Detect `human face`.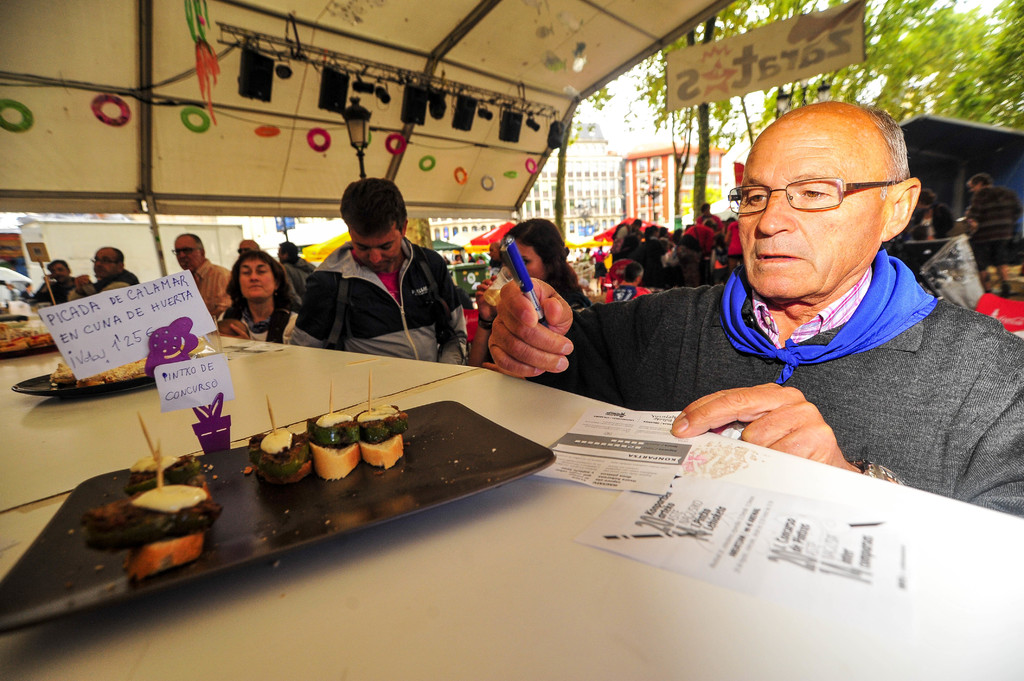
Detected at bbox=[175, 240, 202, 266].
